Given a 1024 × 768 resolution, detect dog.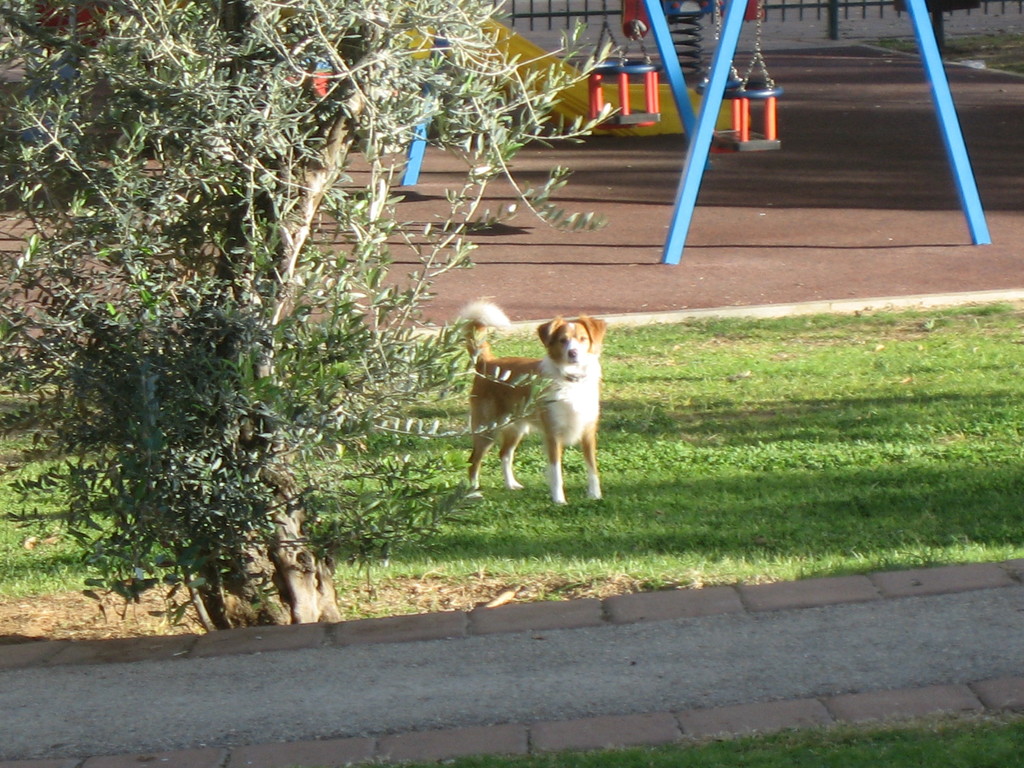
459 298 610 503.
